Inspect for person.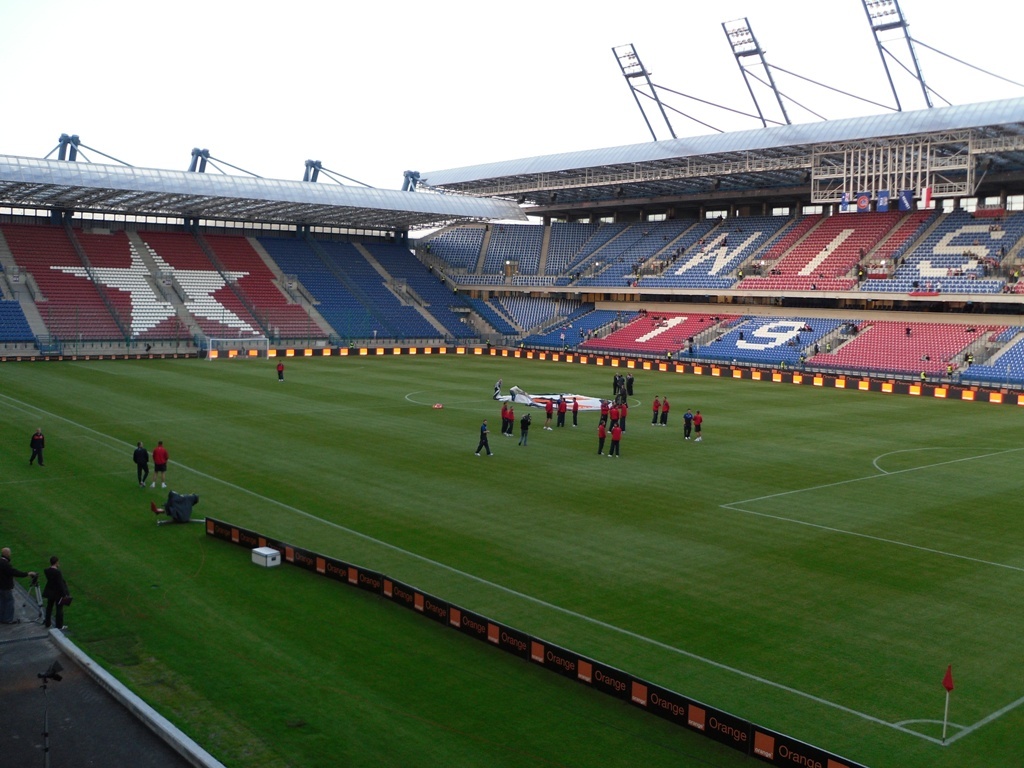
Inspection: 492, 376, 506, 408.
